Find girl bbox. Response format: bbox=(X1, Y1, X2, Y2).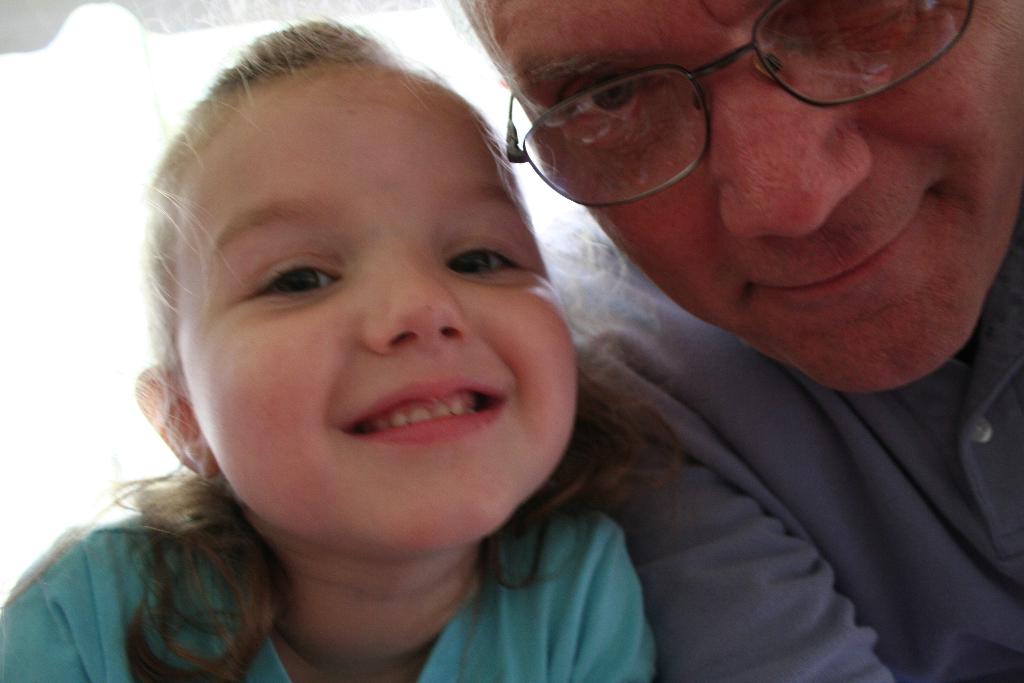
bbox=(0, 13, 659, 682).
